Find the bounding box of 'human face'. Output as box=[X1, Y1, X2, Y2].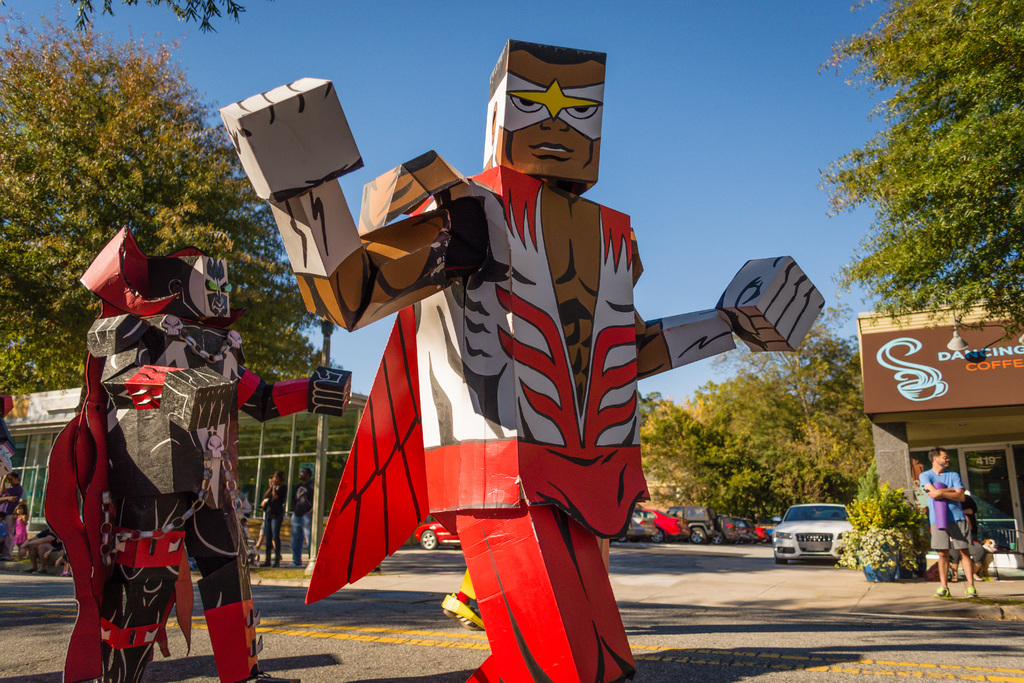
box=[493, 49, 604, 178].
